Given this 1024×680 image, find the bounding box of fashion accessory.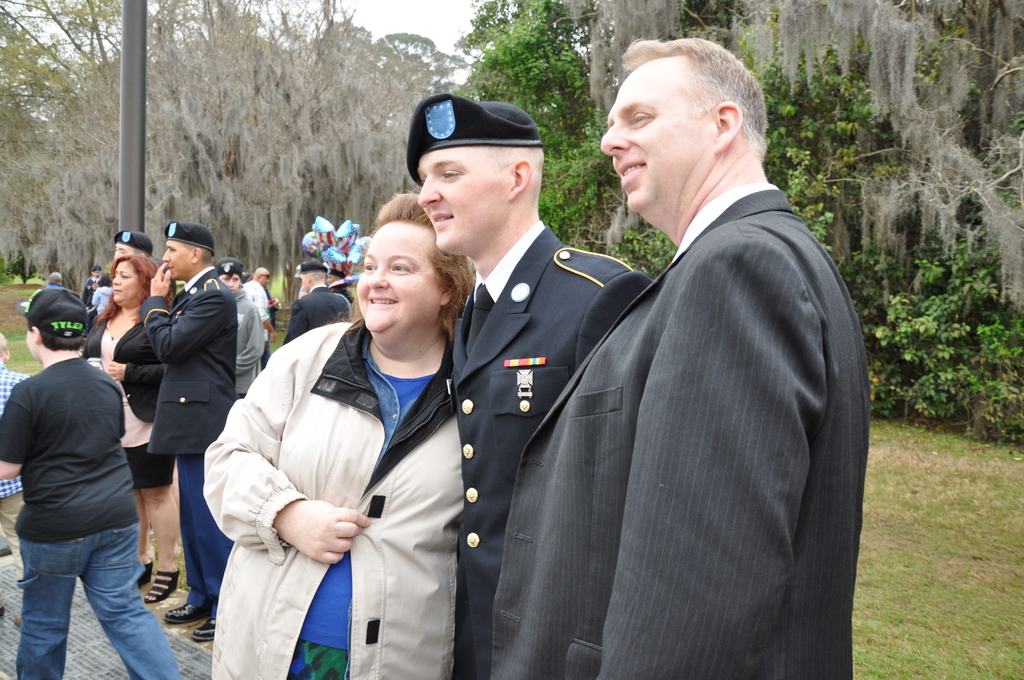
select_region(189, 616, 219, 647).
